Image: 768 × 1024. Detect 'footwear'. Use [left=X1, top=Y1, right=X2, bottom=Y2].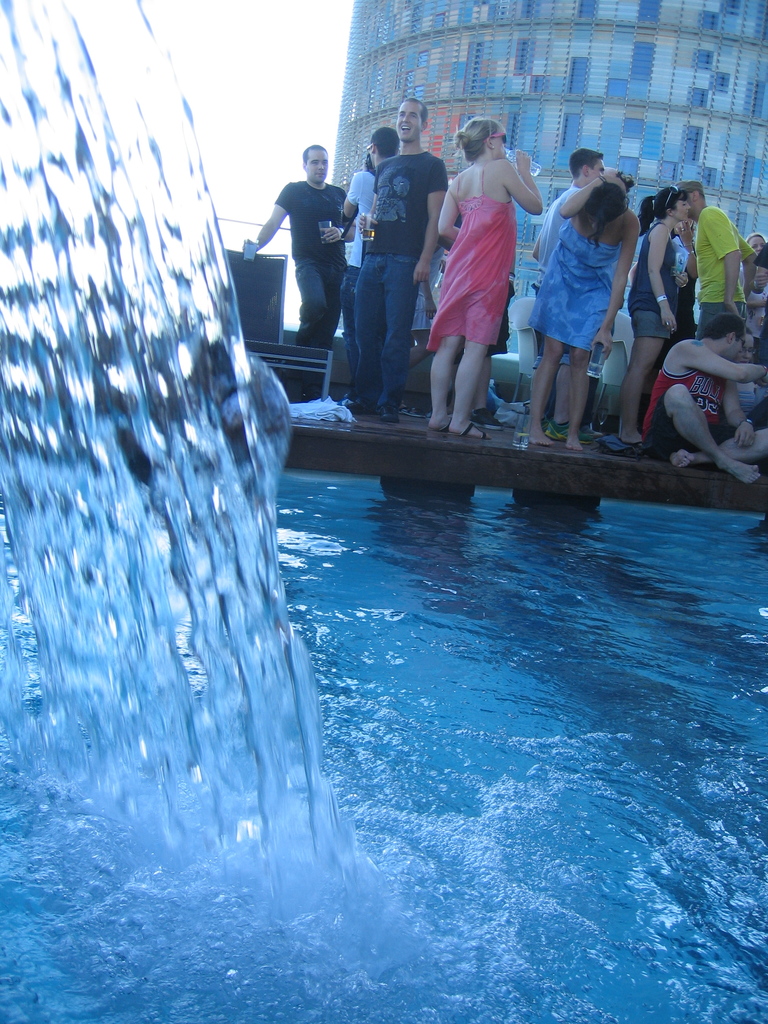
[left=580, top=424, right=605, bottom=440].
